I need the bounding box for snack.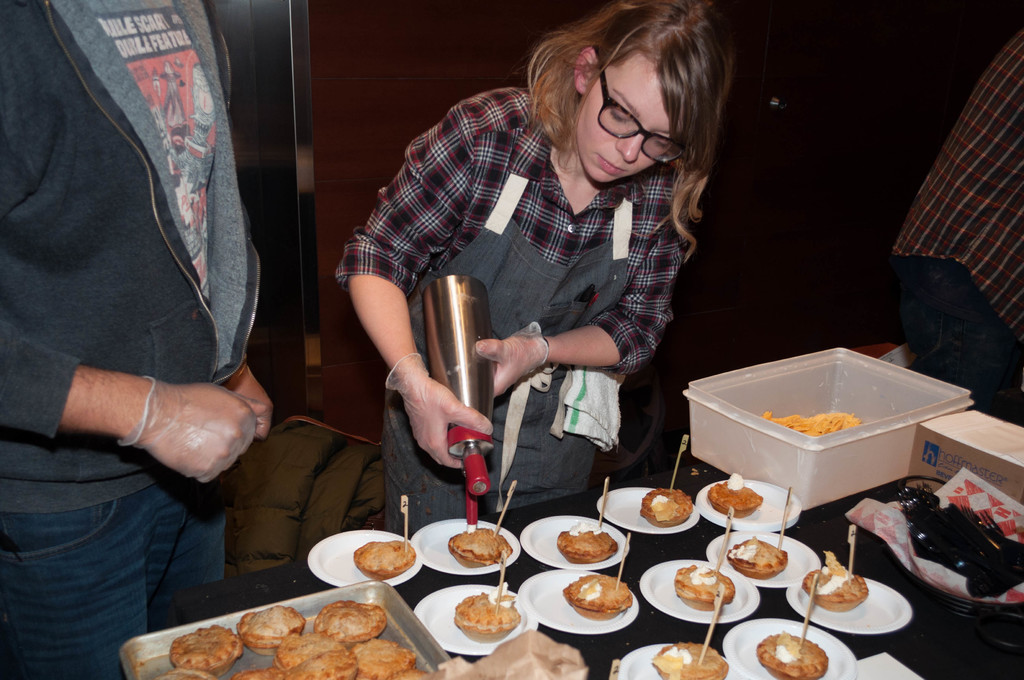
Here it is: 237 601 310 649.
